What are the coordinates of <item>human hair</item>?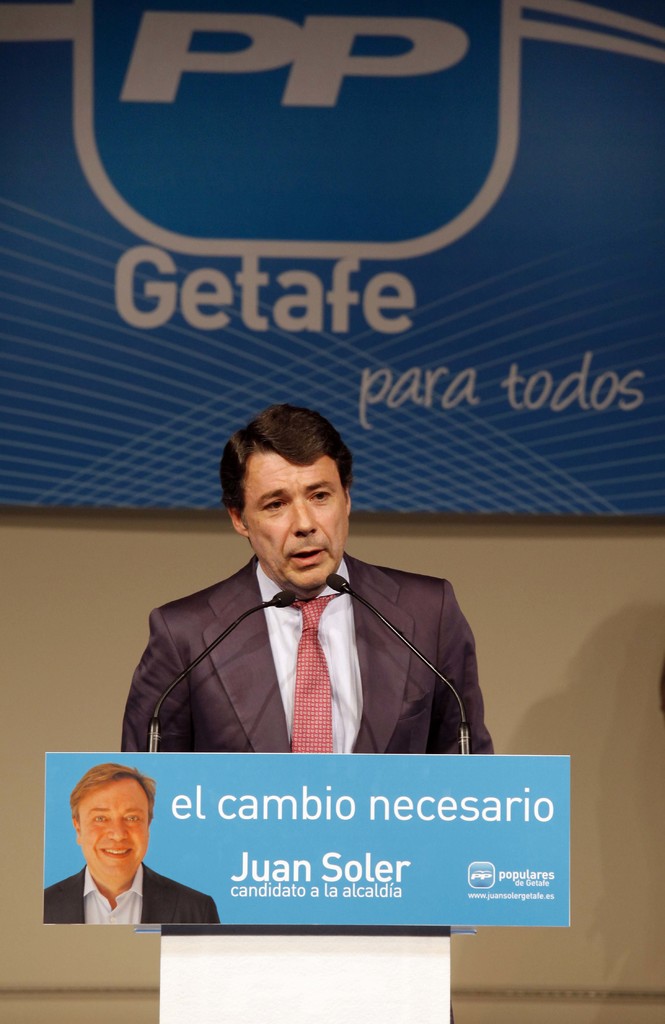
crop(69, 764, 161, 828).
